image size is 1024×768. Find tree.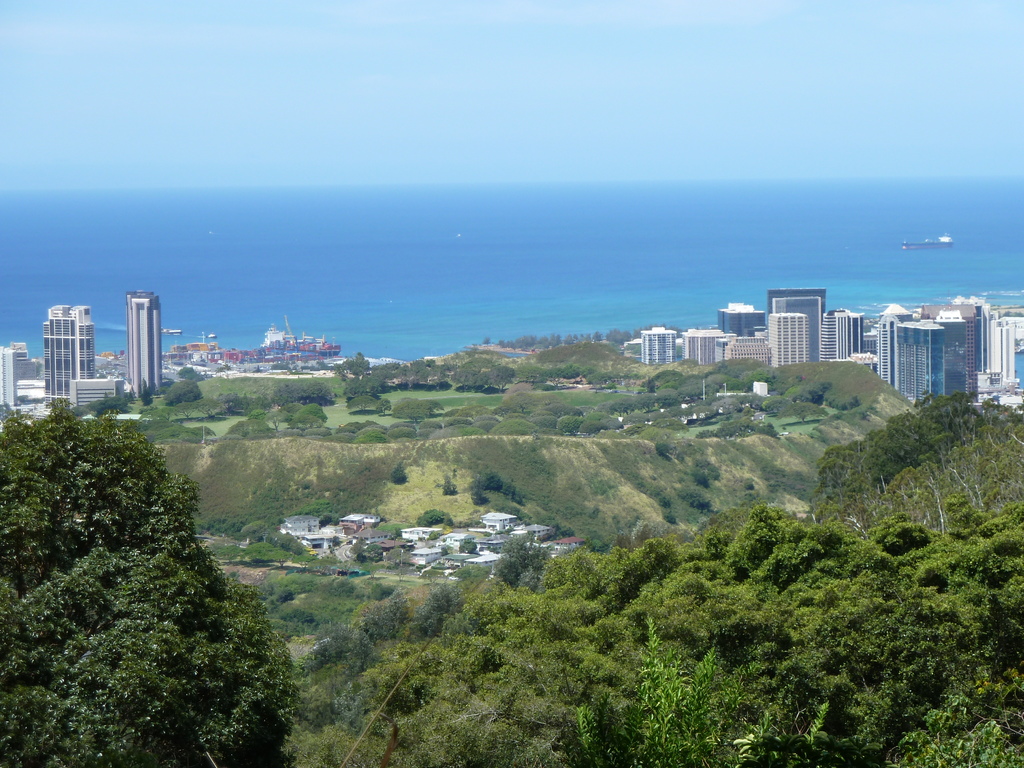
<box>417,507,447,524</box>.
